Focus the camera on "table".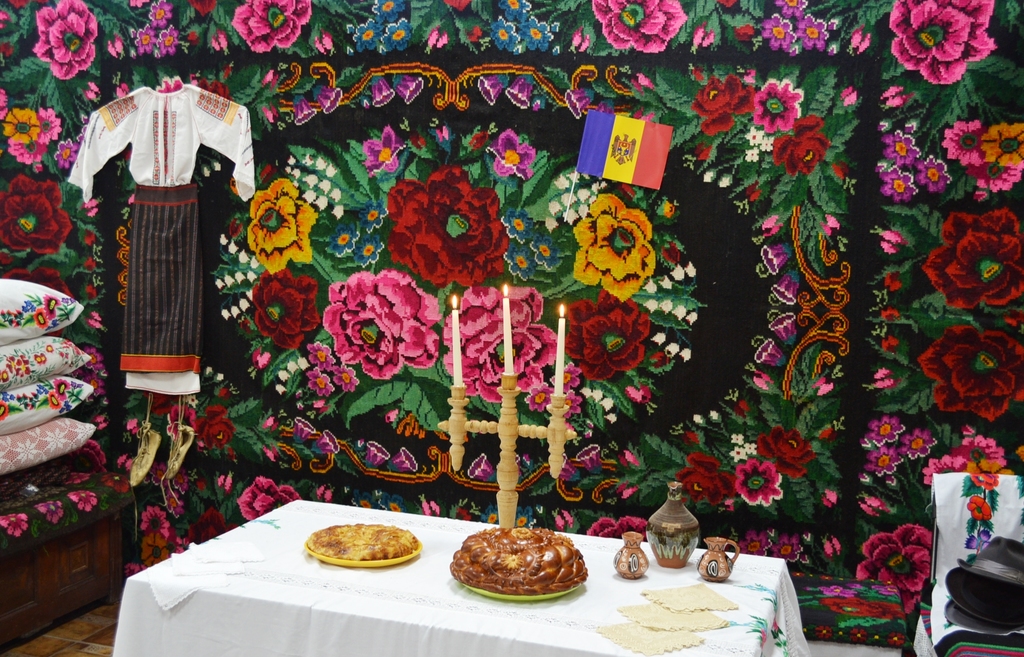
Focus region: left=113, top=494, right=619, bottom=656.
